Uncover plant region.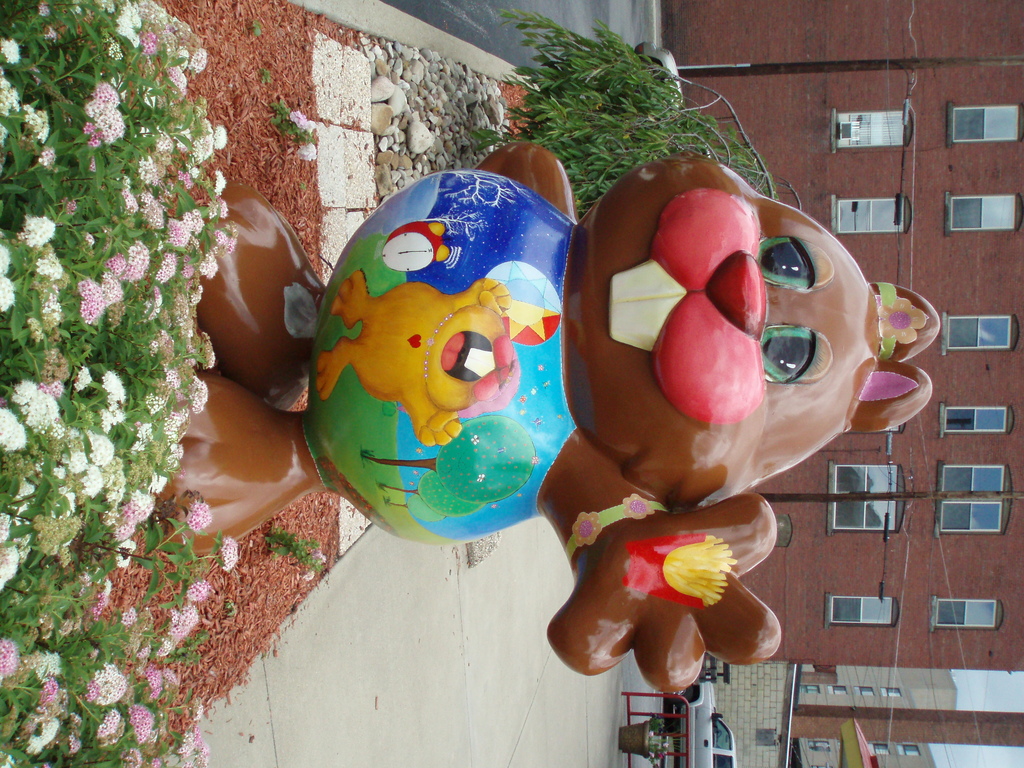
Uncovered: left=468, top=4, right=775, bottom=220.
